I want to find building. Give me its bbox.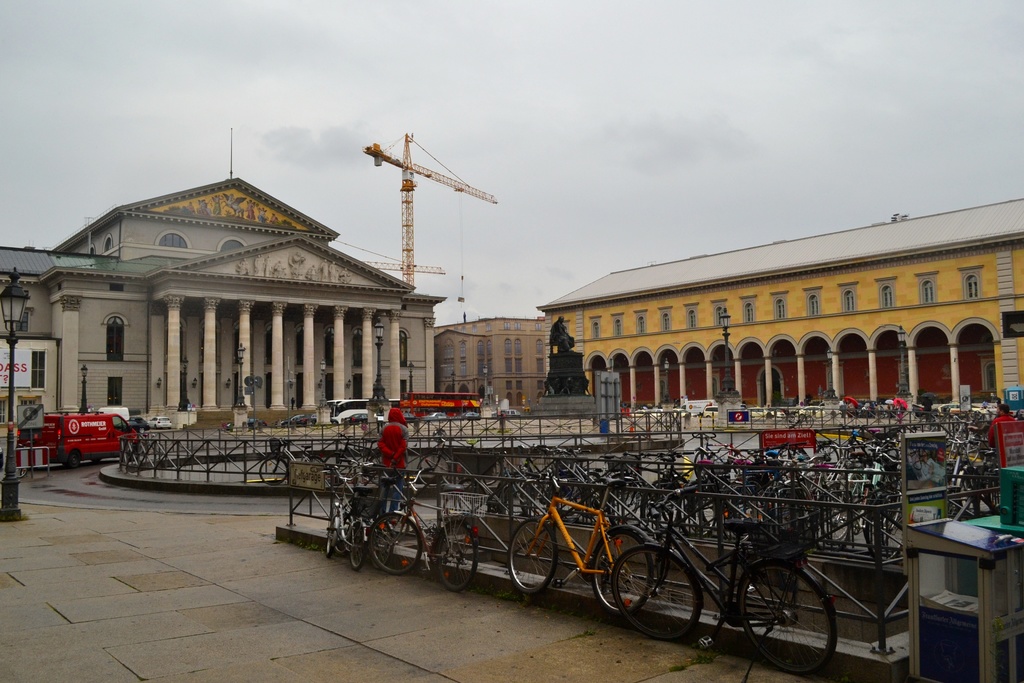
(left=0, top=167, right=448, bottom=459).
